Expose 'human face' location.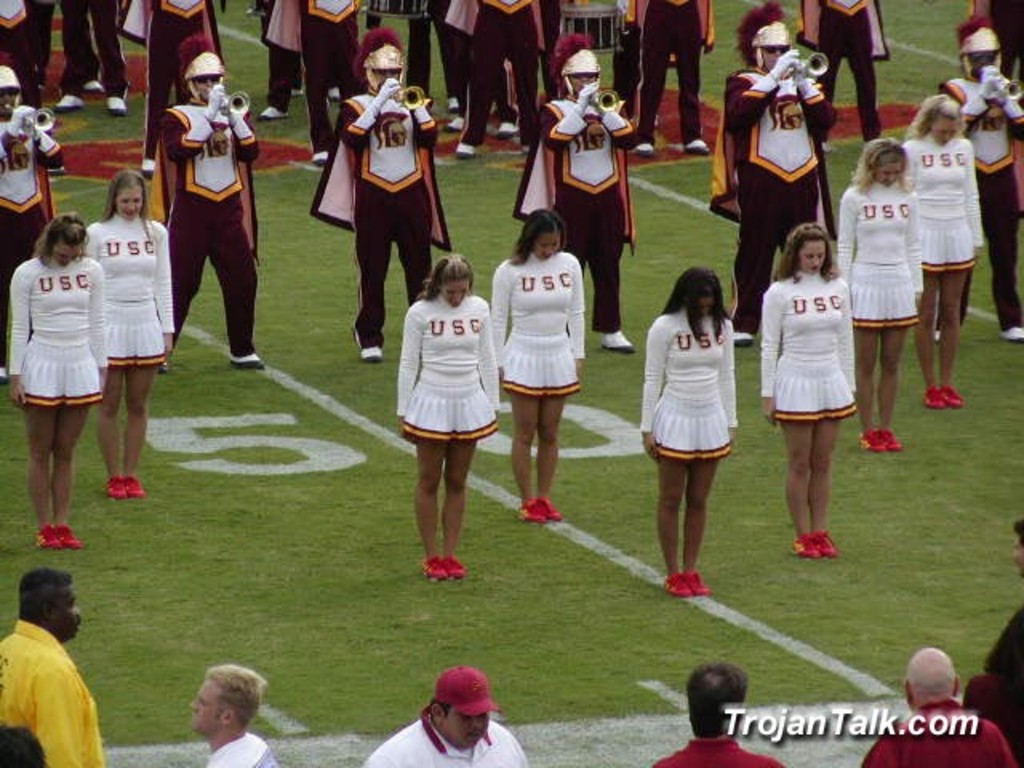
Exposed at bbox=[970, 53, 995, 78].
